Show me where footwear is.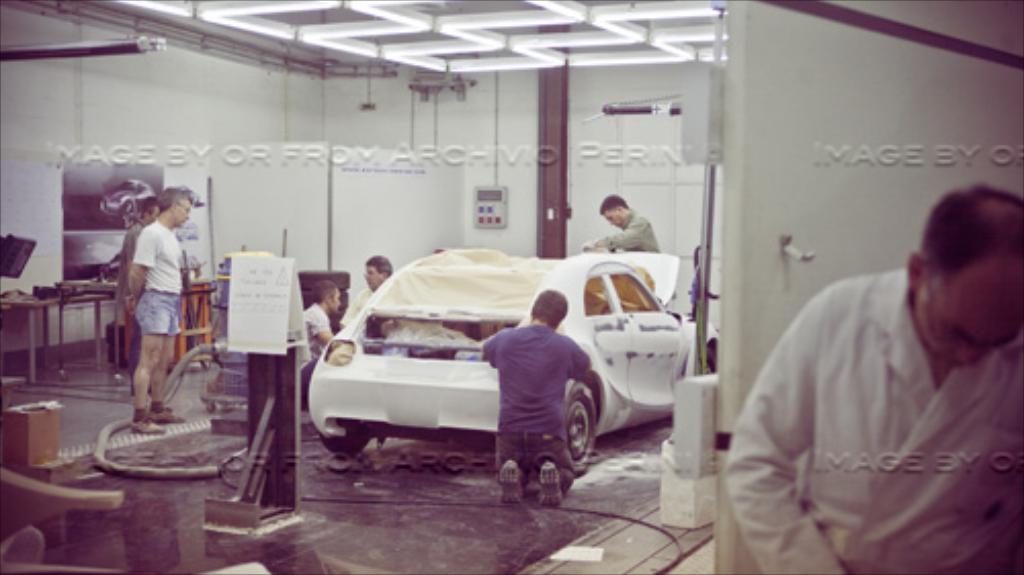
footwear is at 498 458 526 507.
